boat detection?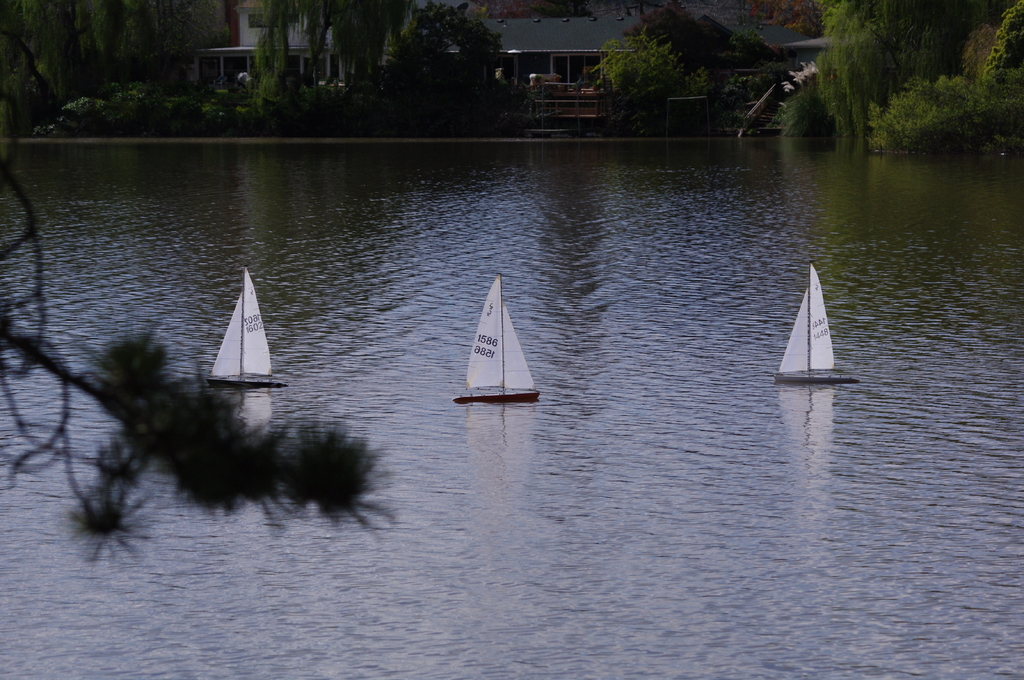
x1=453, y1=269, x2=546, y2=402
